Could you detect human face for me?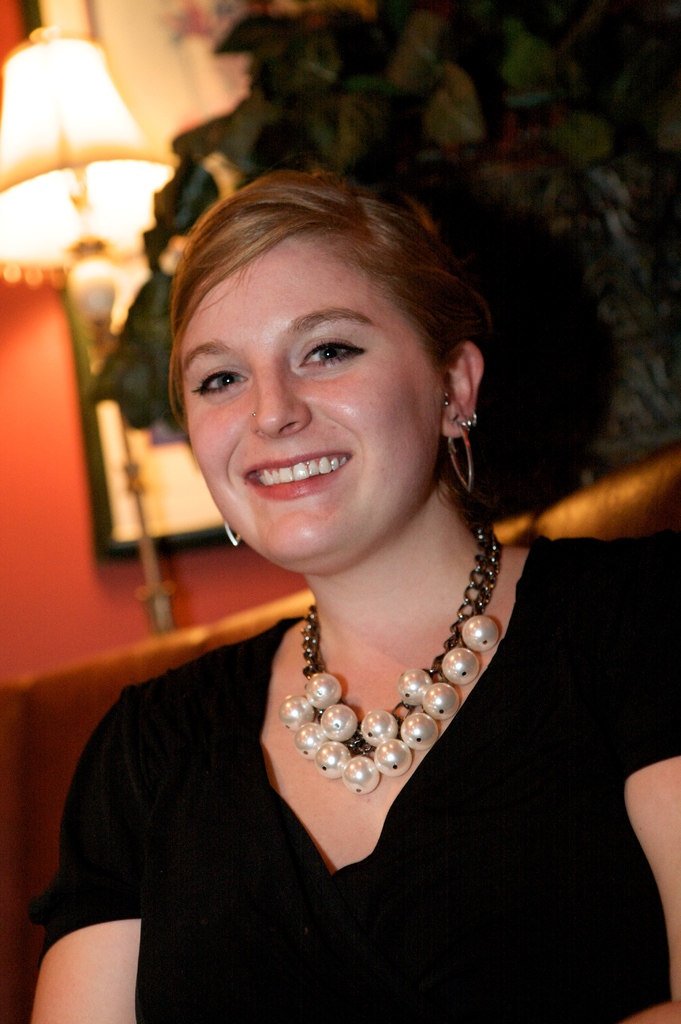
Detection result: 181, 225, 450, 562.
